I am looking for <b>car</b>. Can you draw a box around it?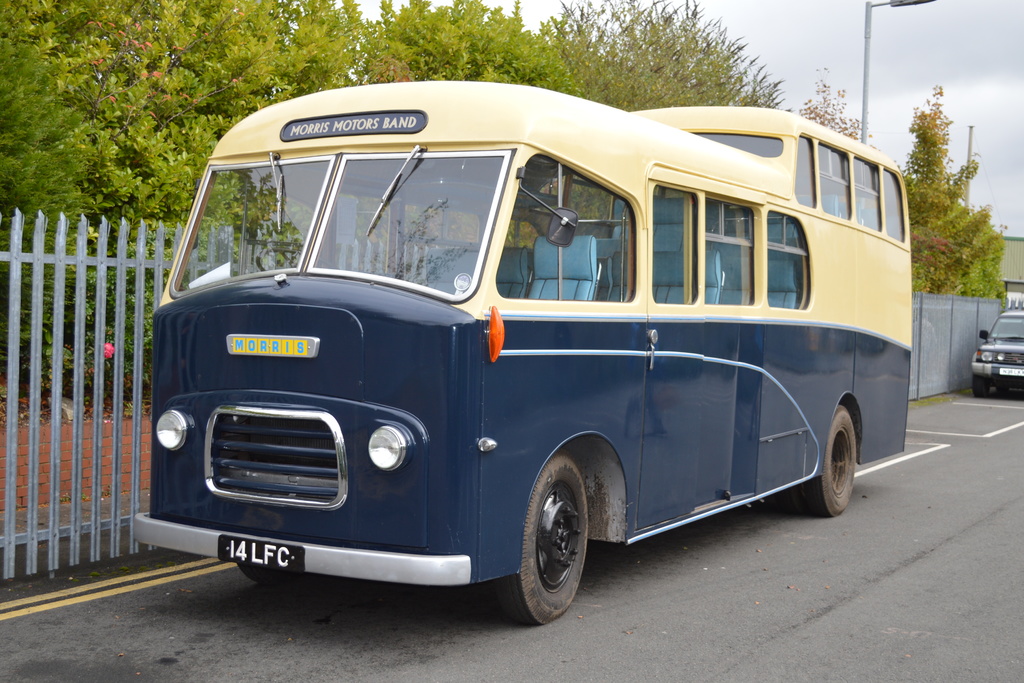
Sure, the bounding box is (969,299,1023,395).
